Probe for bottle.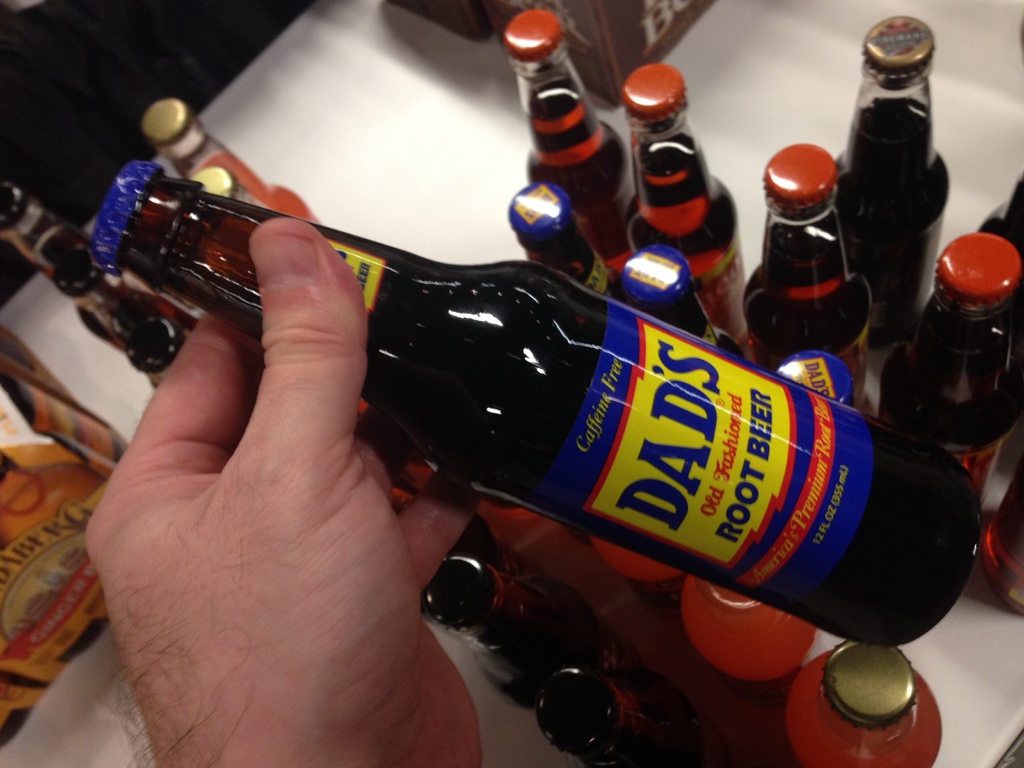
Probe result: 186:164:273:212.
